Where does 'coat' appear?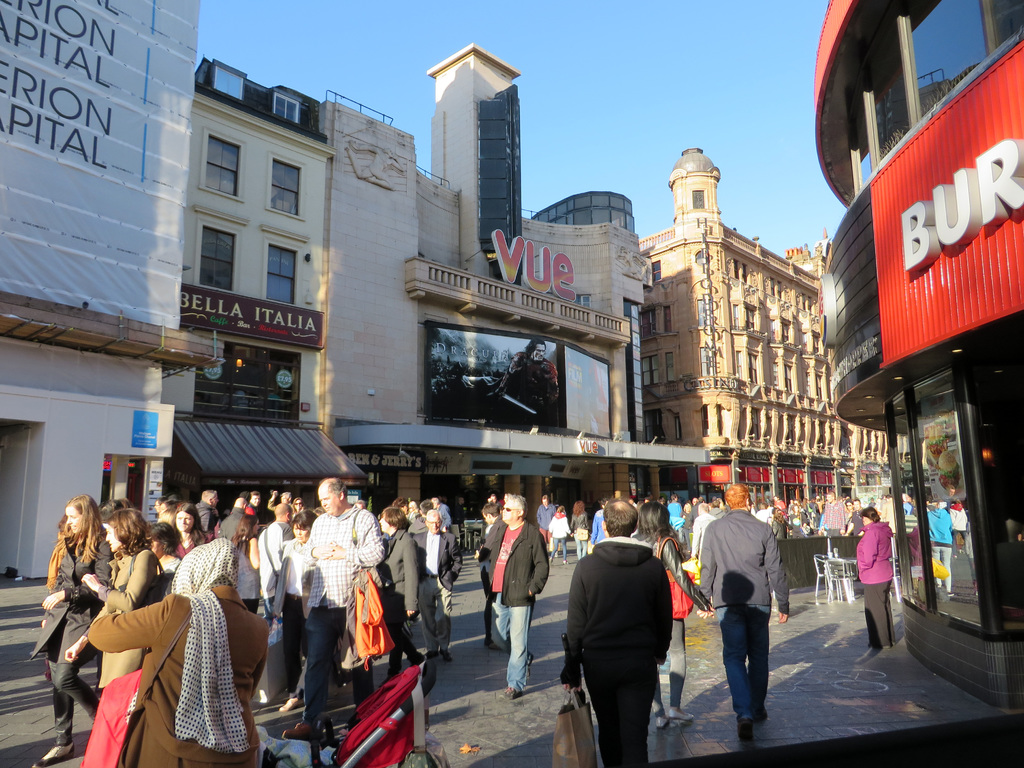
Appears at [87,577,272,767].
